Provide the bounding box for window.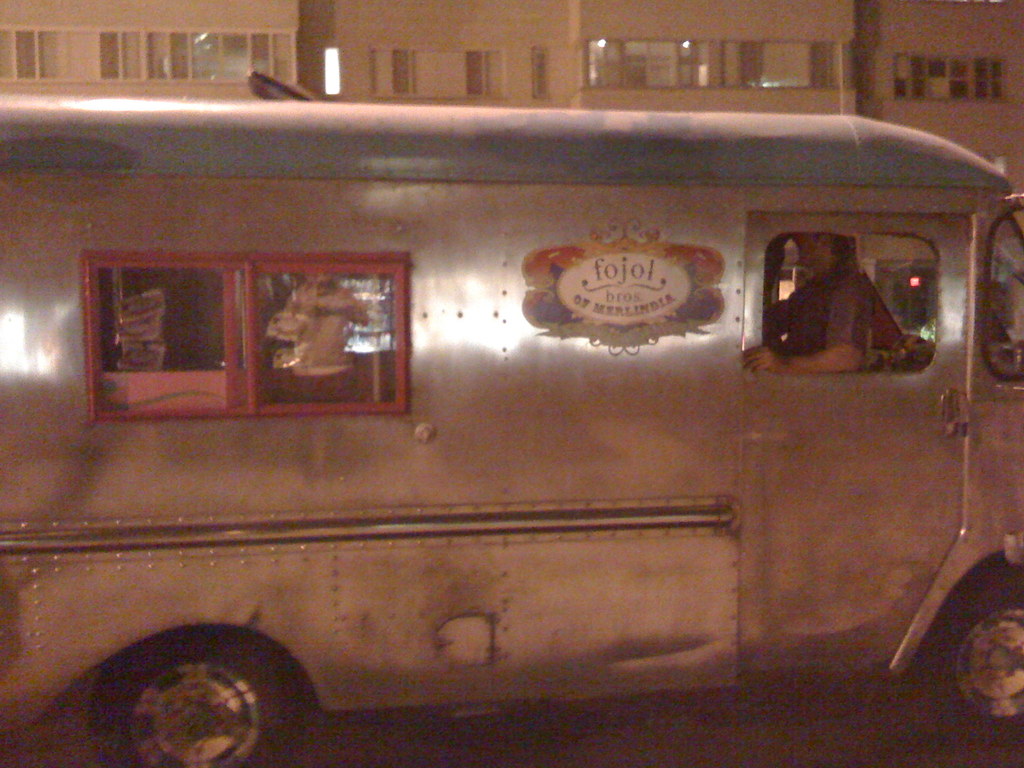
l=530, t=50, r=550, b=100.
